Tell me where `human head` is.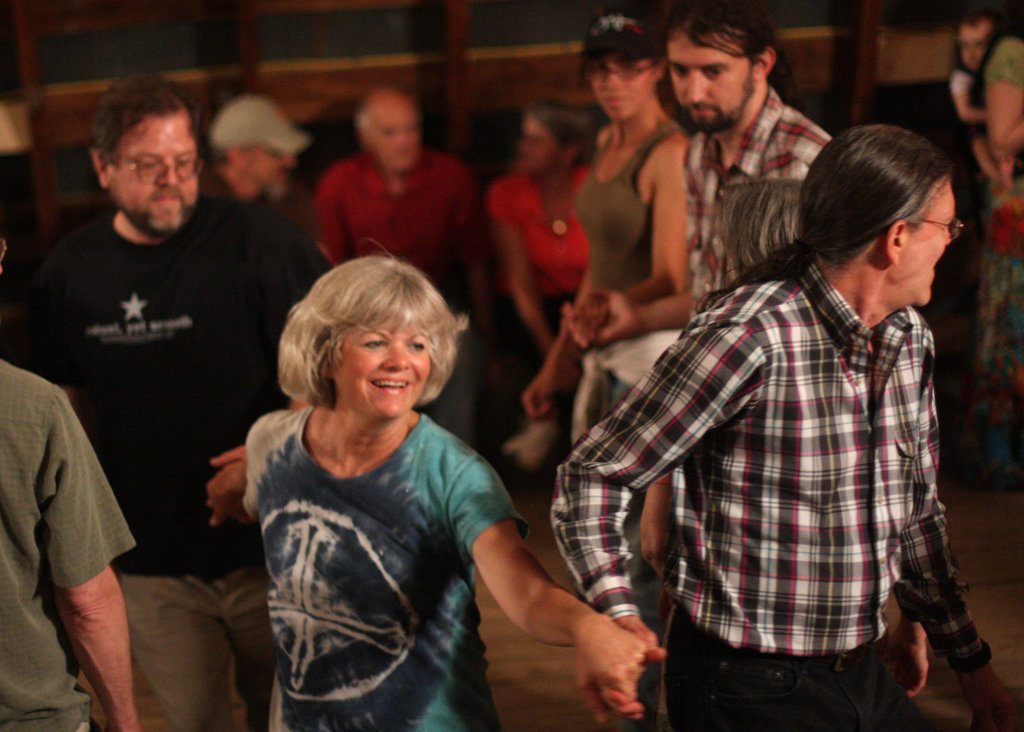
`human head` is at box=[575, 14, 667, 123].
